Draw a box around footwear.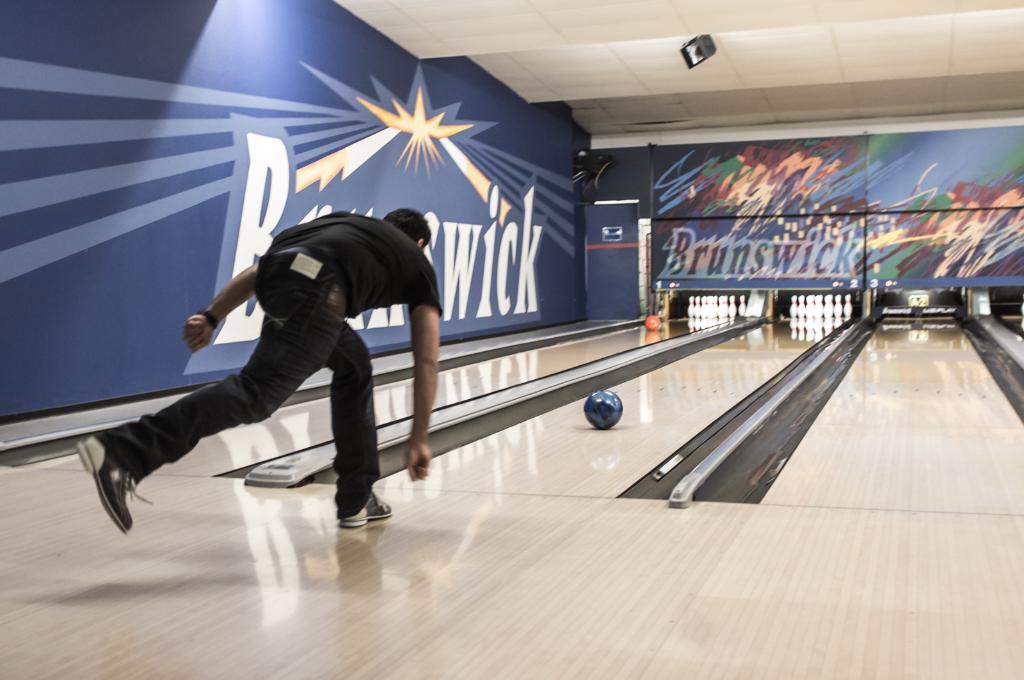
[338, 495, 394, 526].
